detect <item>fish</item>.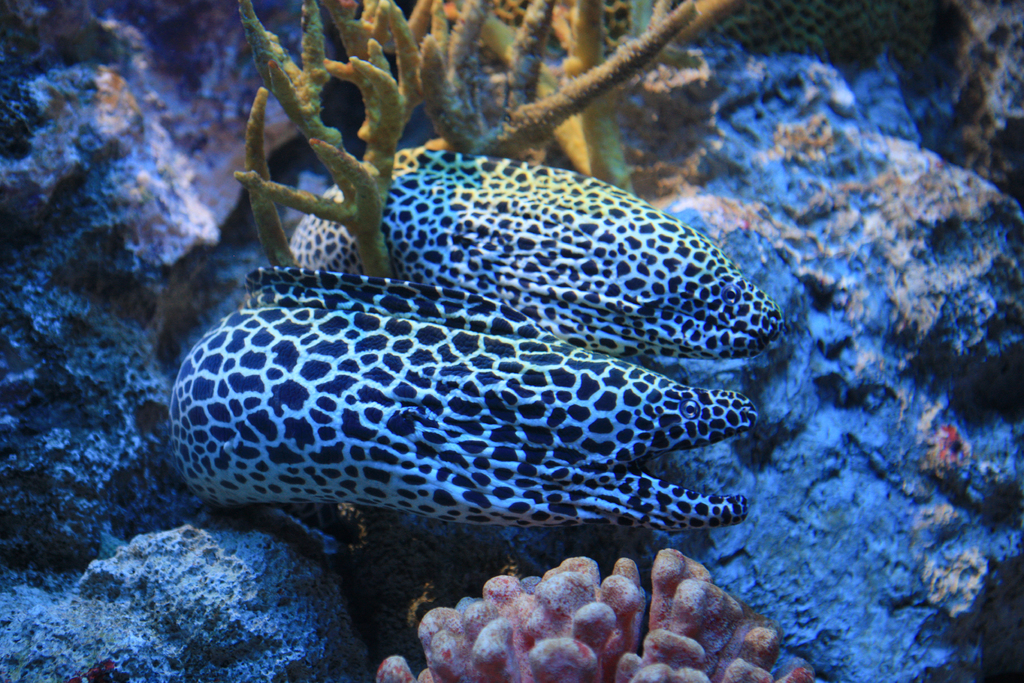
Detected at box=[291, 142, 787, 359].
